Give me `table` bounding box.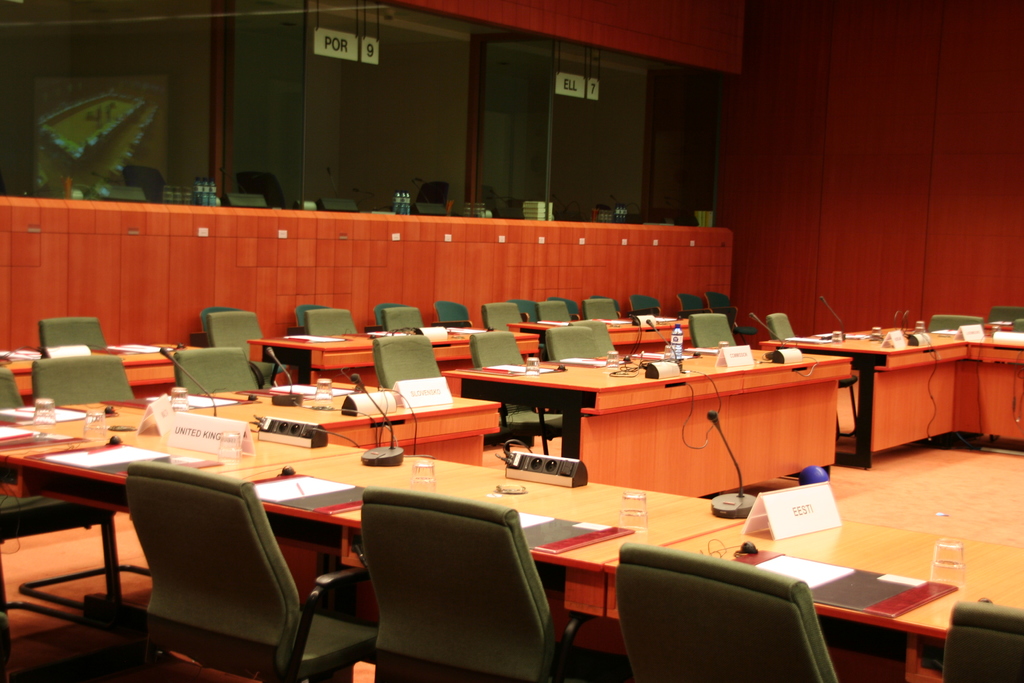
BBox(447, 334, 877, 523).
